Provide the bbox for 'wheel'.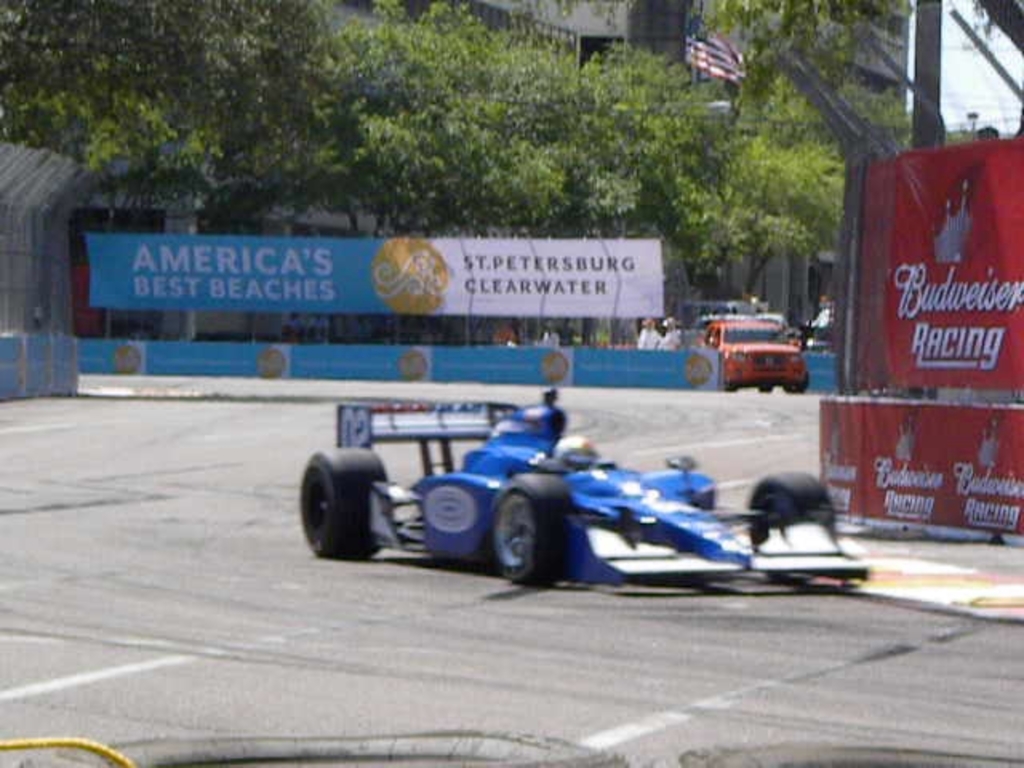
<bbox>782, 378, 810, 395</bbox>.
